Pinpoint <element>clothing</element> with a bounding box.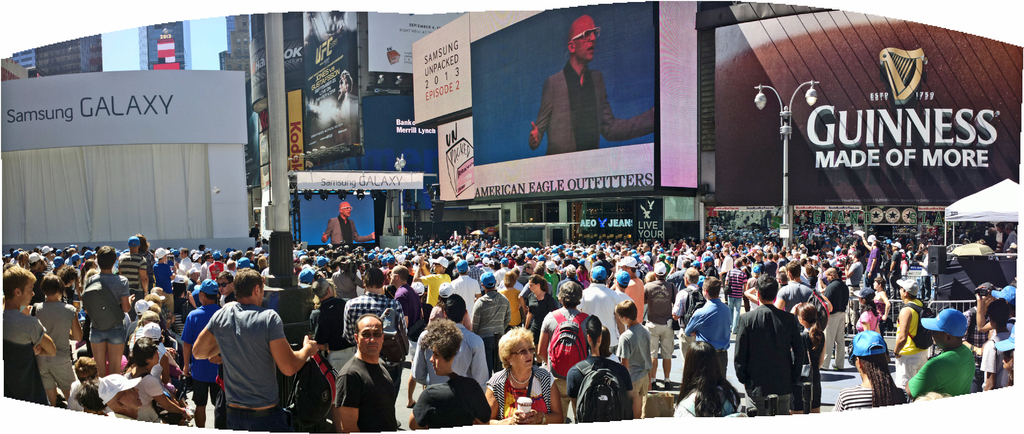
529 56 657 154.
